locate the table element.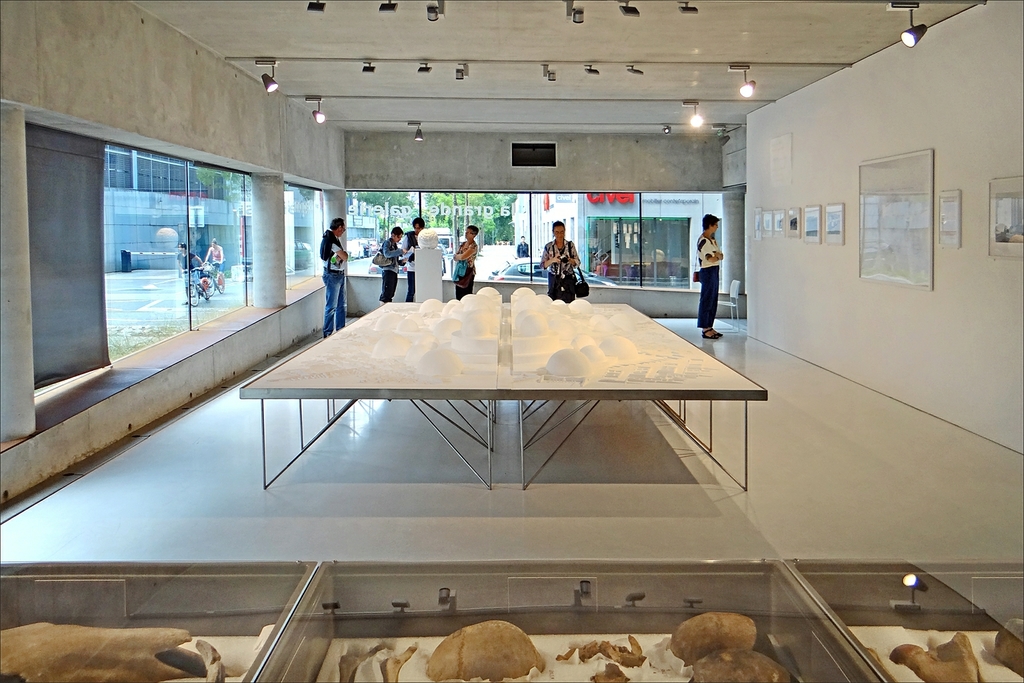
Element bbox: select_region(237, 296, 511, 489).
